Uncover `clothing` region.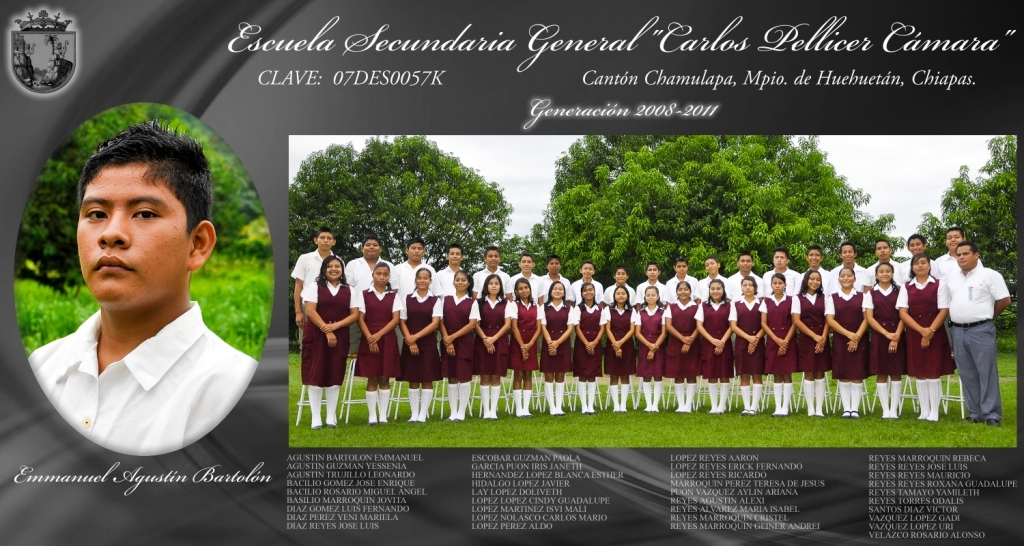
Uncovered: [708, 383, 715, 408].
